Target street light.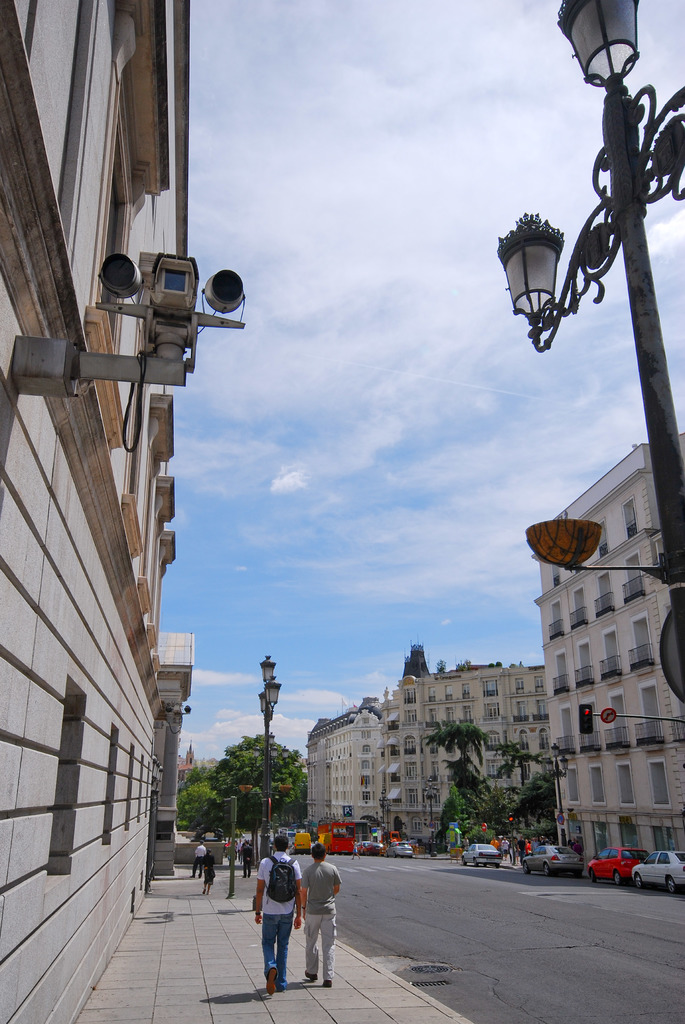
Target region: bbox=[245, 653, 285, 872].
